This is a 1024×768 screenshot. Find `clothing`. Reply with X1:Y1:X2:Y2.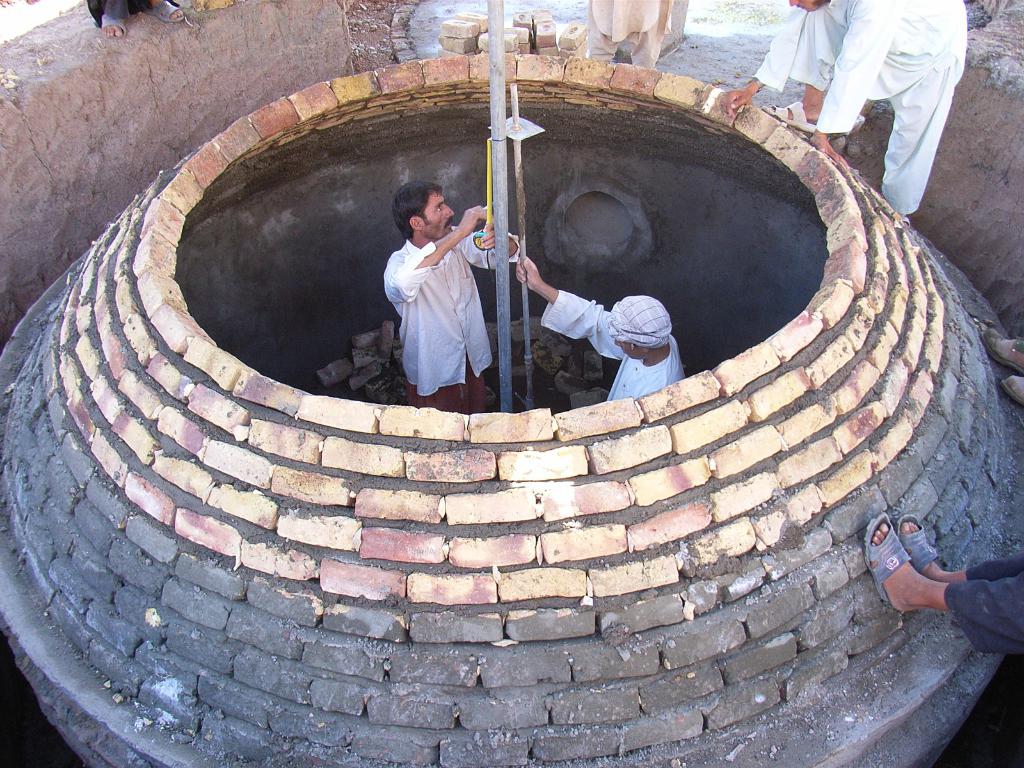
543:289:682:399.
